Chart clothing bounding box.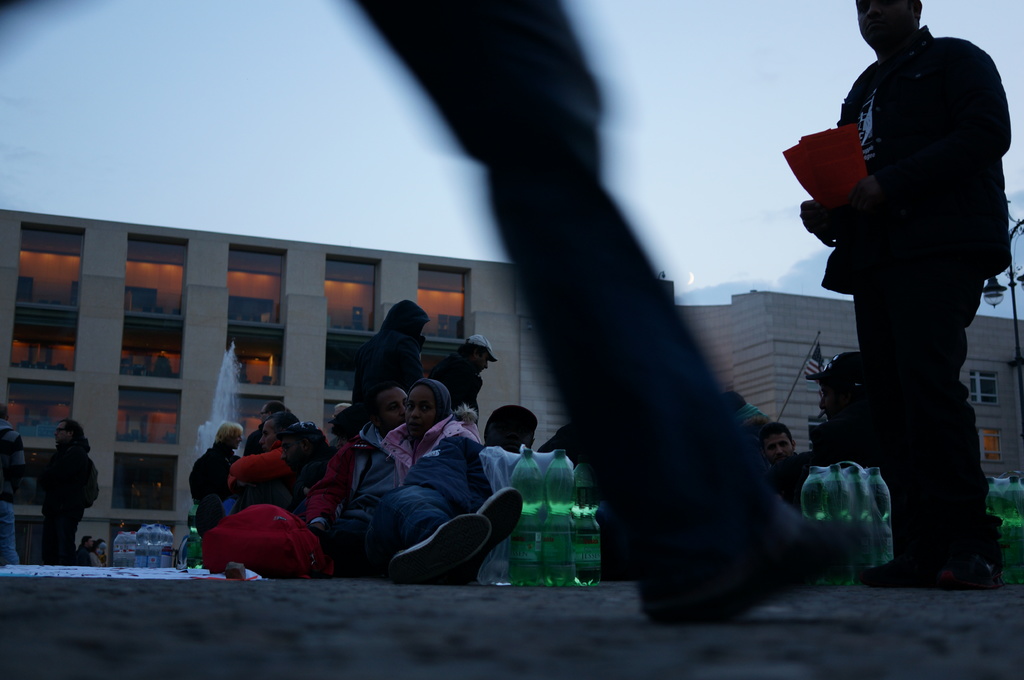
Charted: <box>226,433,328,521</box>.
